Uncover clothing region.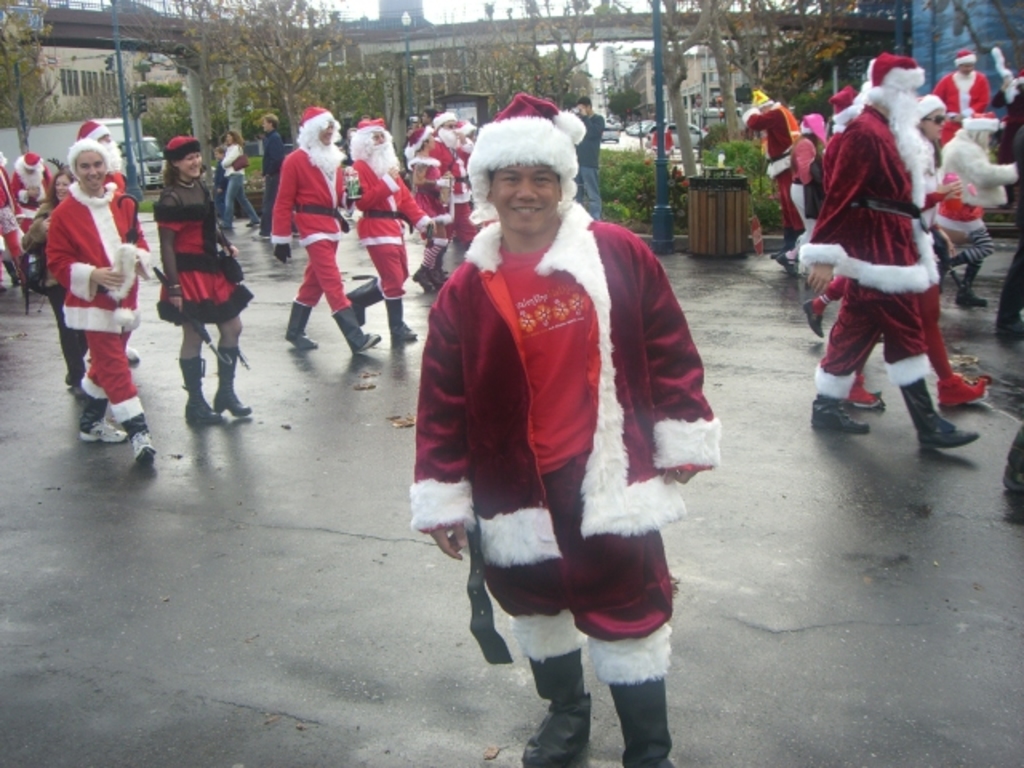
Uncovered: 216, 152, 227, 213.
